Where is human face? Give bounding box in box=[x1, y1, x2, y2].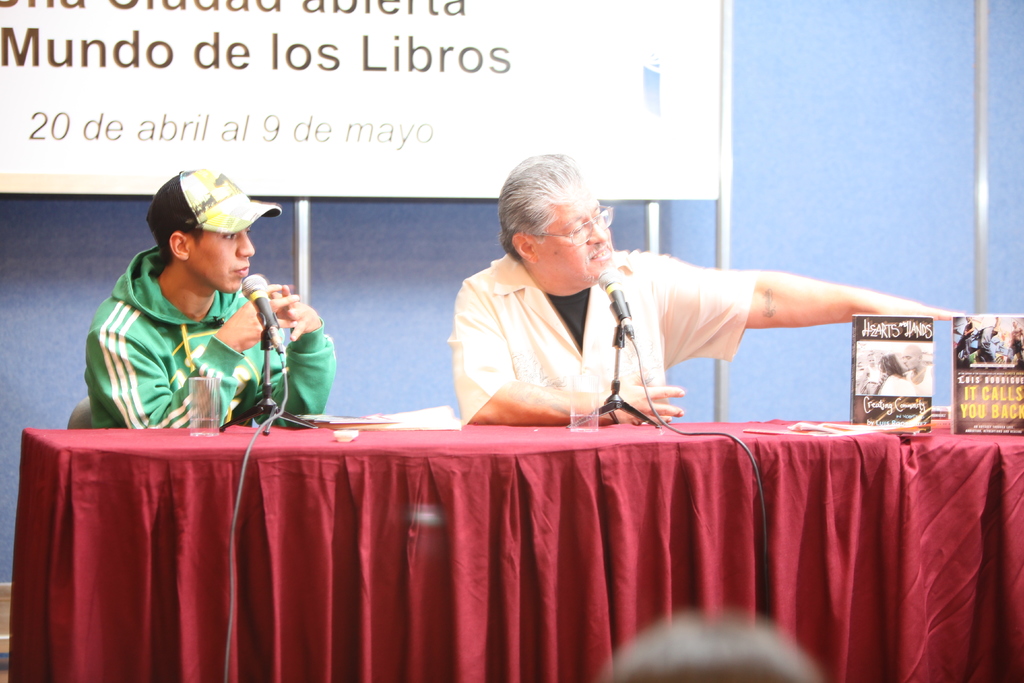
box=[533, 181, 612, 287].
